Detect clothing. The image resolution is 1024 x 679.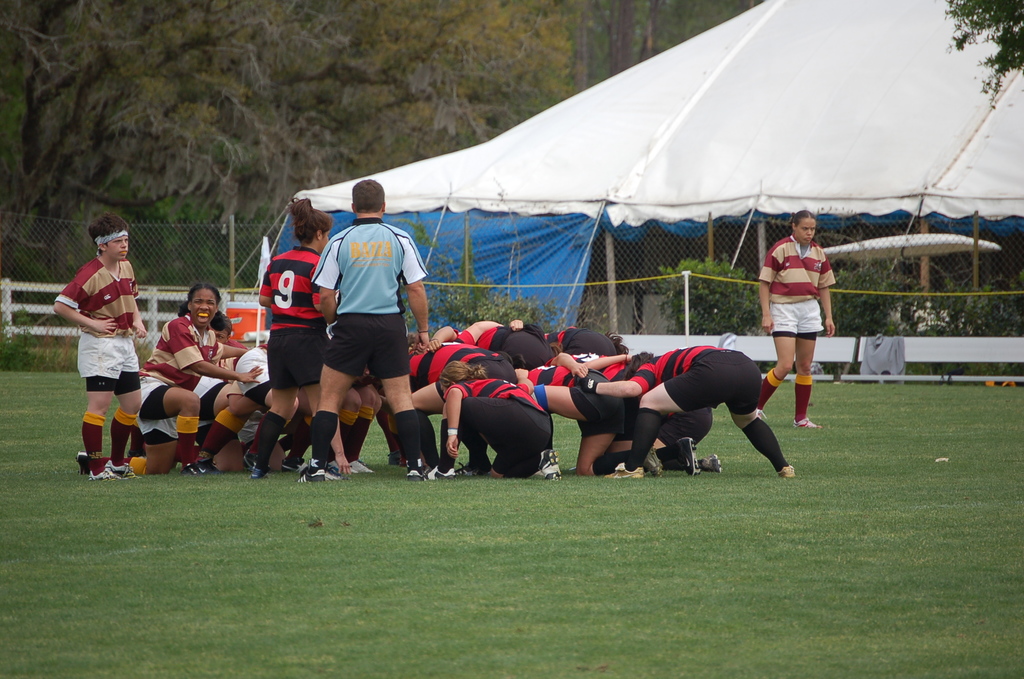
x1=762, y1=370, x2=785, y2=411.
